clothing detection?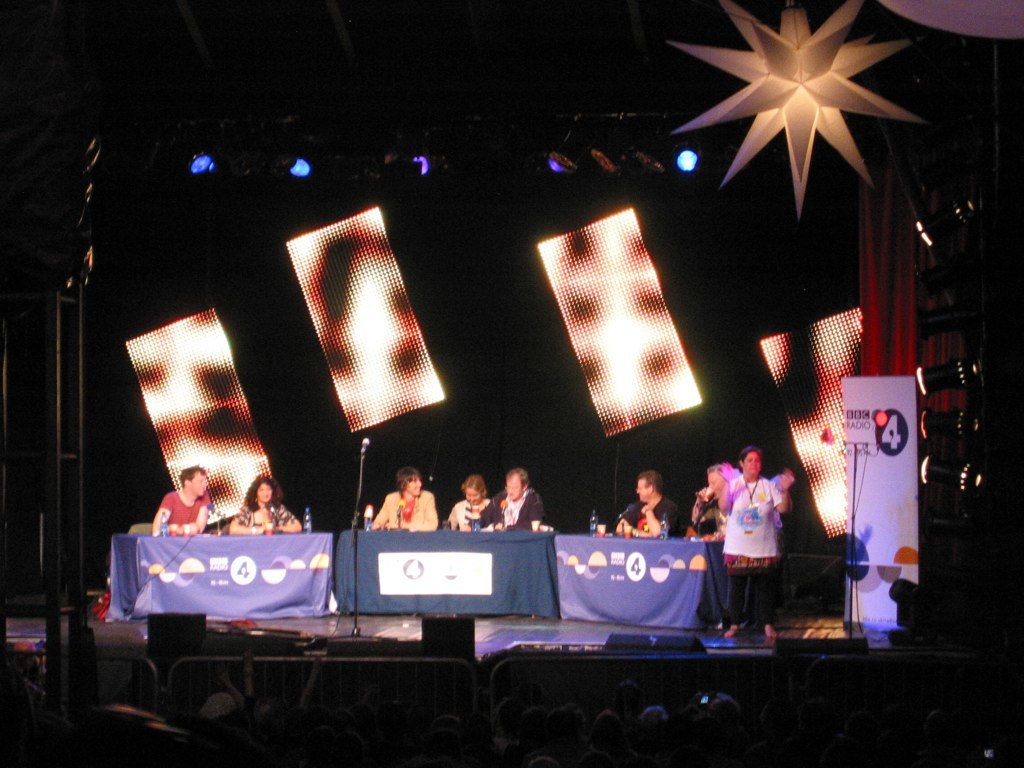
bbox(473, 489, 547, 534)
